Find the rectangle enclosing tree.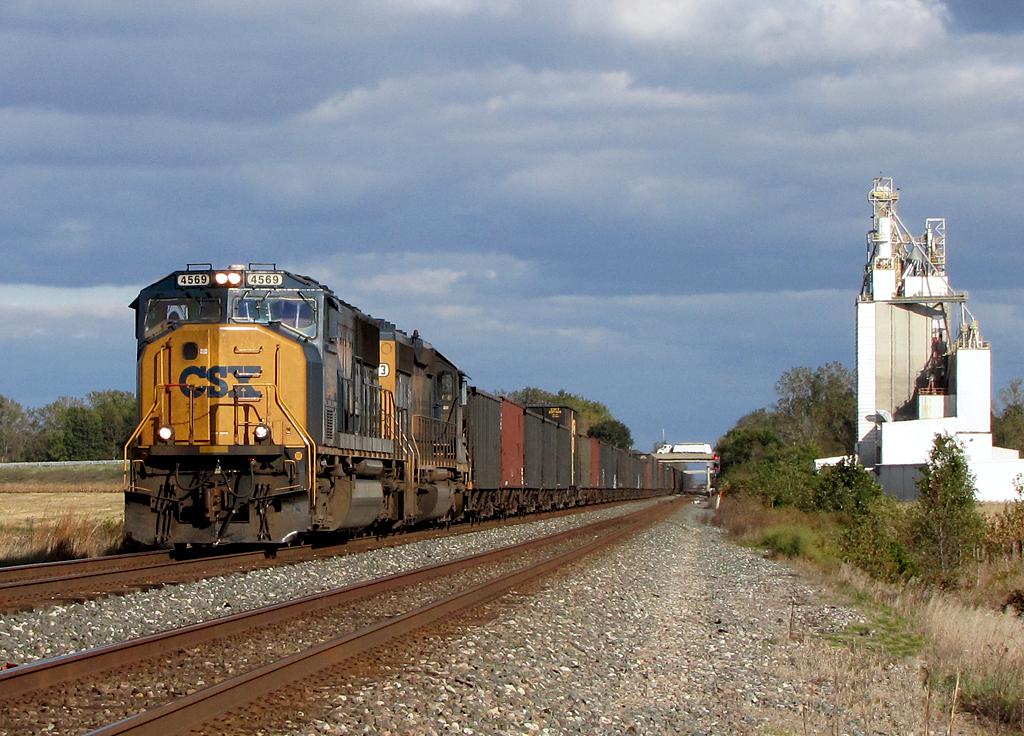
left=902, top=406, right=1007, bottom=605.
